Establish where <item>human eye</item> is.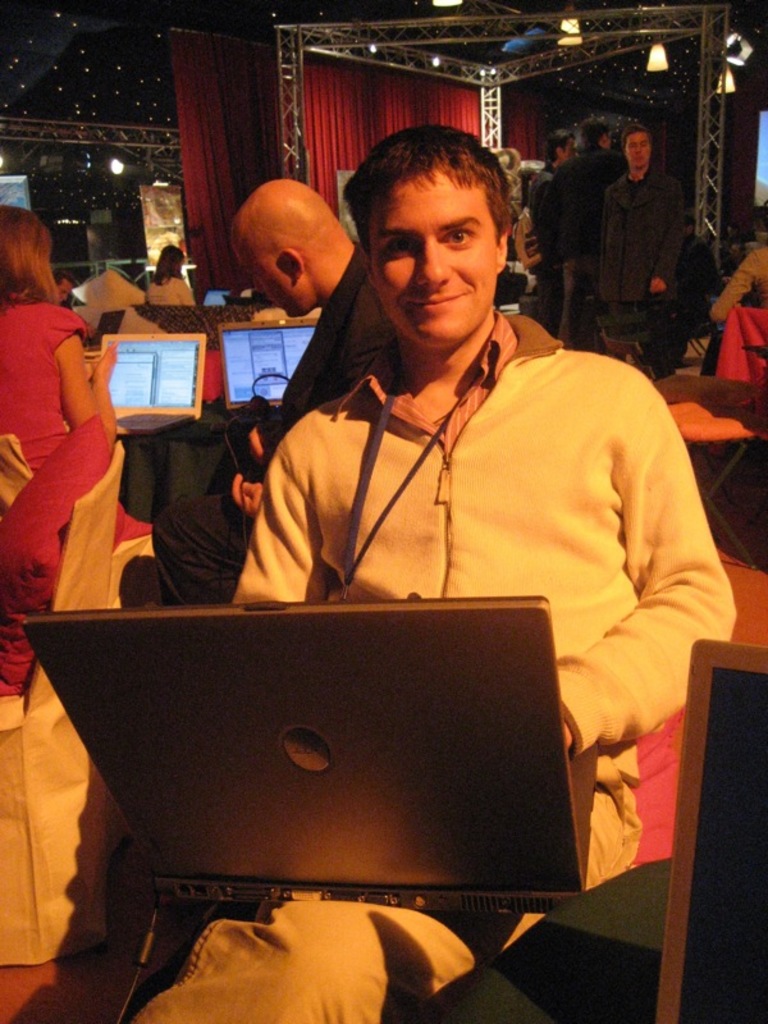
Established at (640,141,648,147).
